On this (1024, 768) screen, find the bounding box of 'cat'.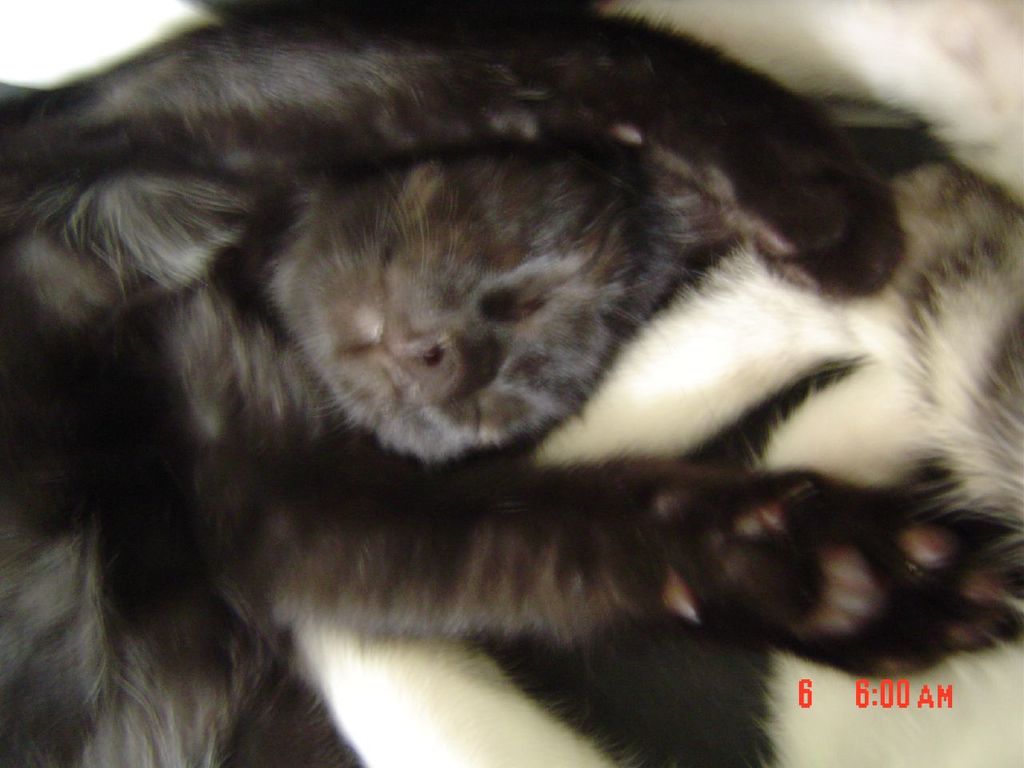
Bounding box: <region>0, 0, 1023, 767</region>.
